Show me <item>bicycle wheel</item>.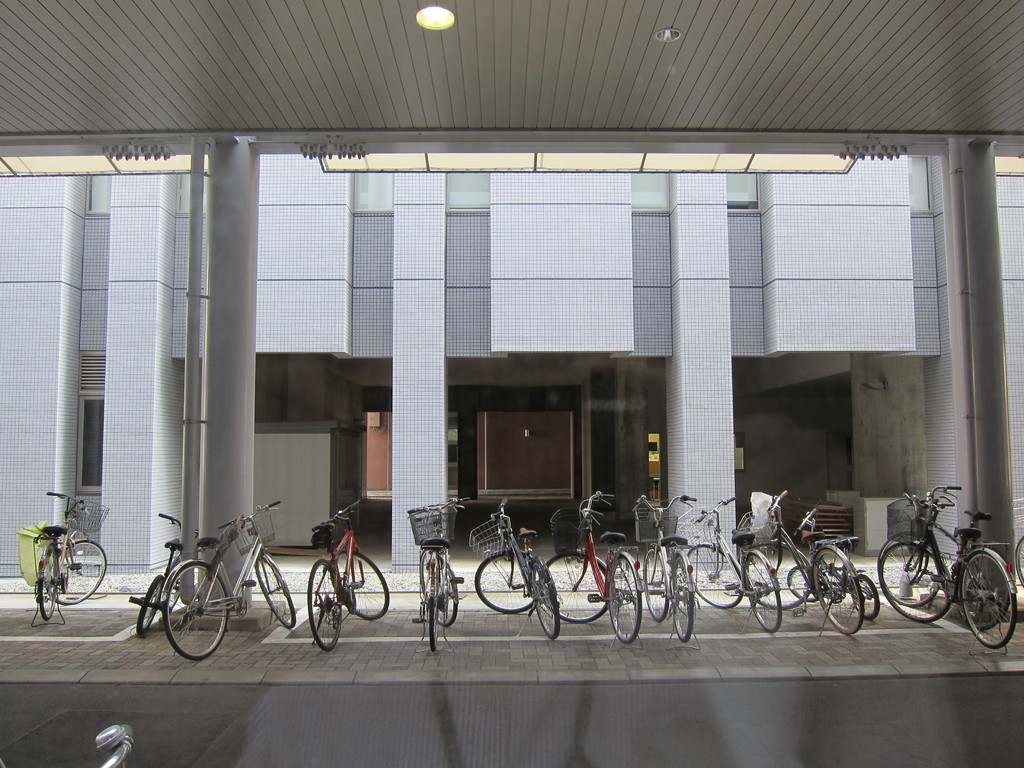
<item>bicycle wheel</item> is here: BBox(688, 541, 739, 607).
